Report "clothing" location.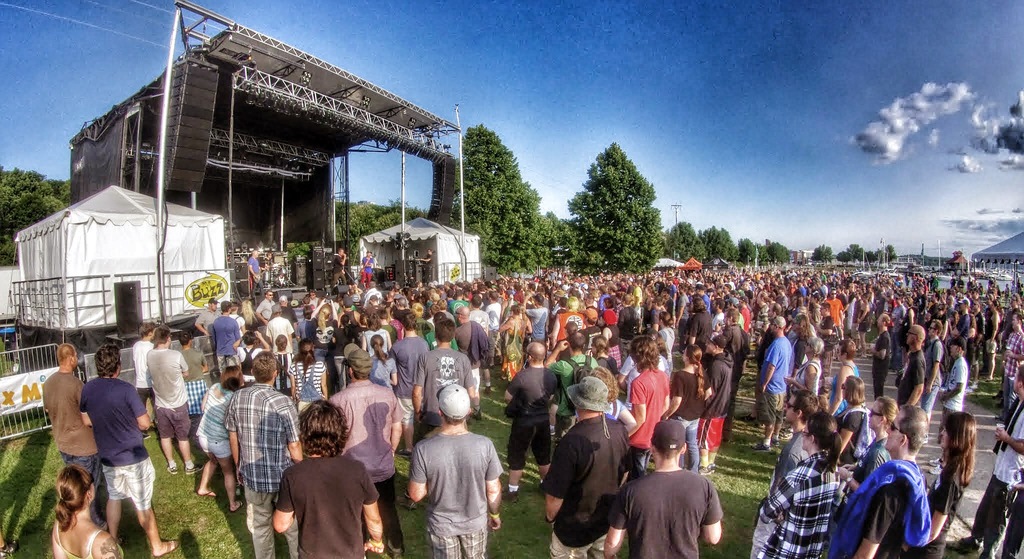
Report: l=605, t=469, r=726, b=558.
